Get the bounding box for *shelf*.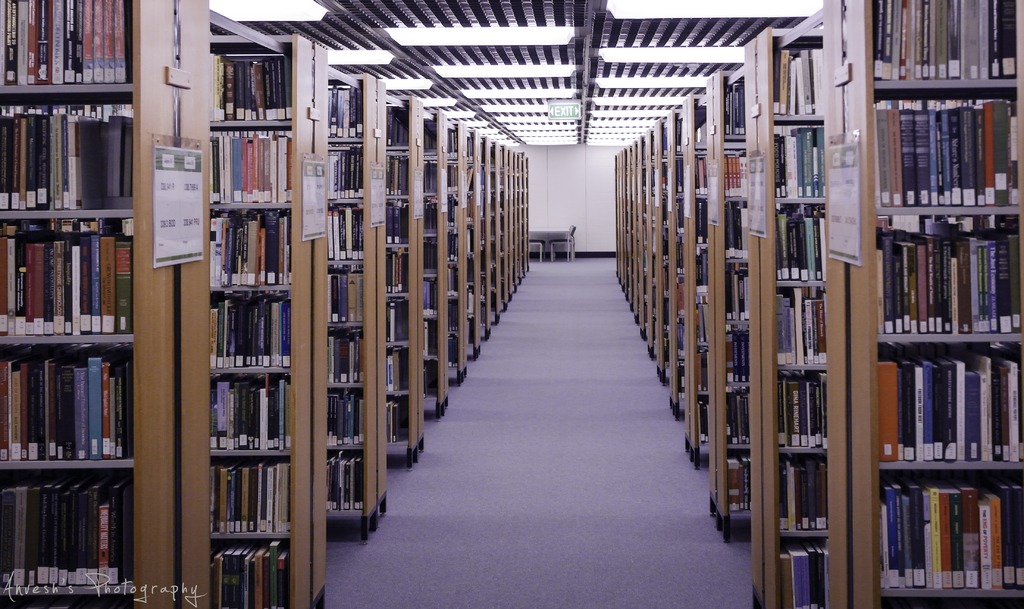
box(452, 117, 499, 370).
